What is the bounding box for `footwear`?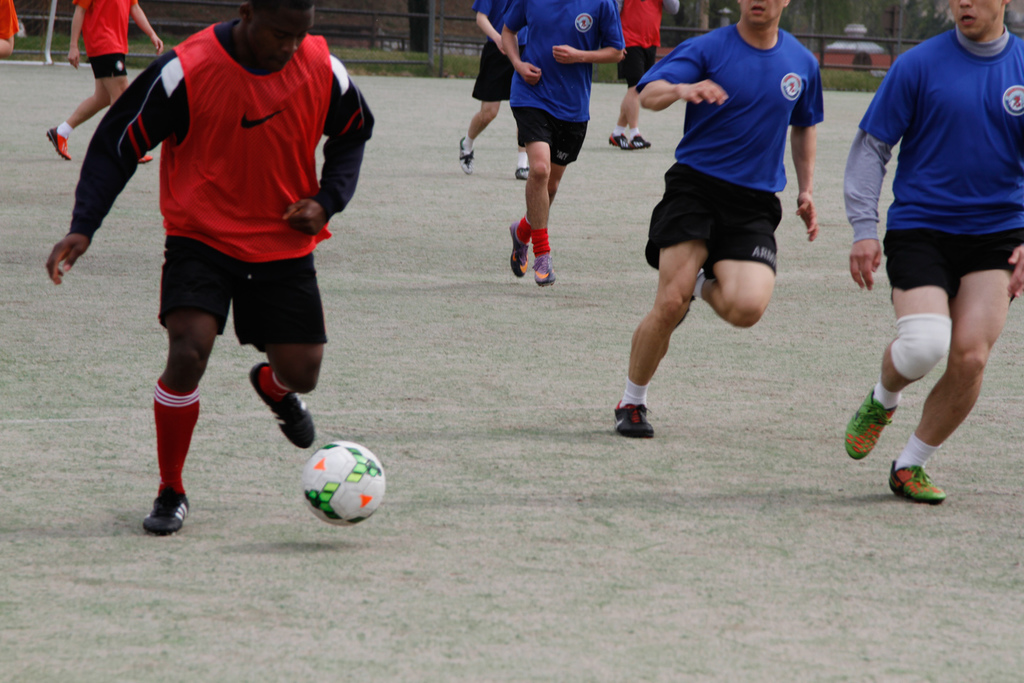
rect(889, 461, 944, 507).
